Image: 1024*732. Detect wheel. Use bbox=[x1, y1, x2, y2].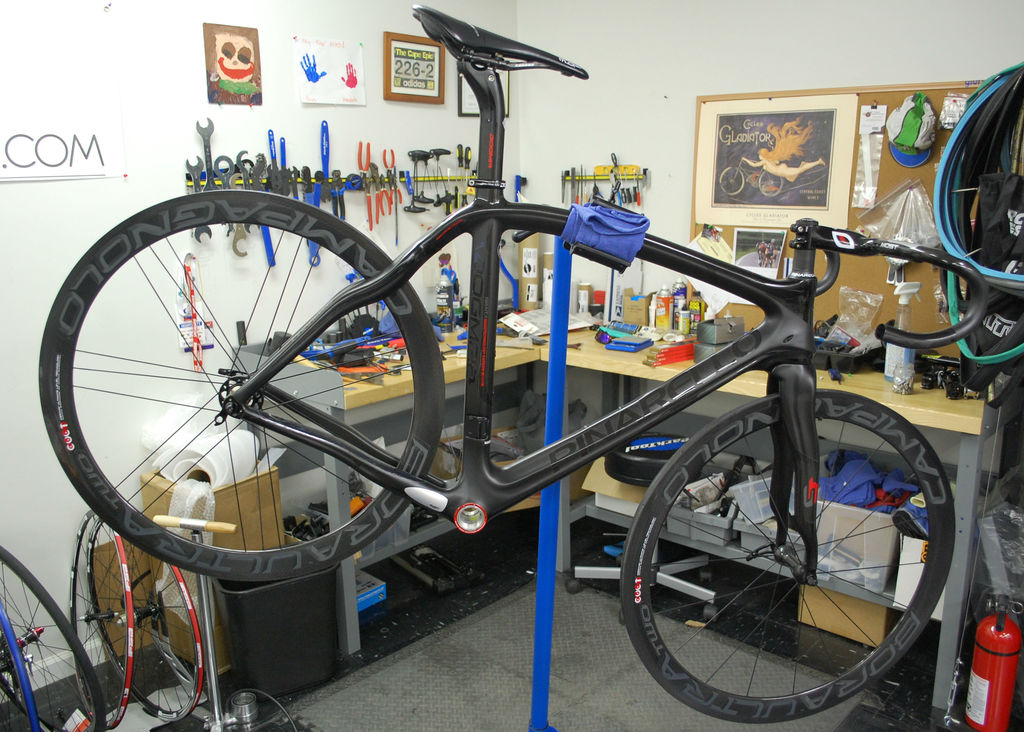
bbox=[719, 168, 744, 196].
